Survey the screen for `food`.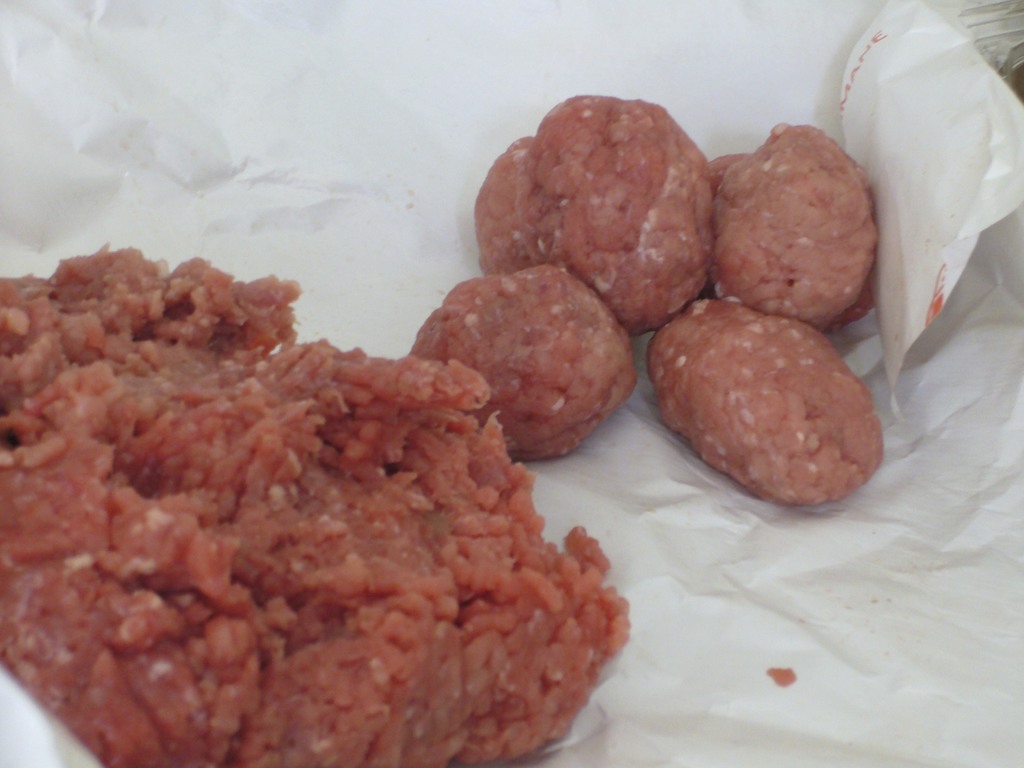
Survey found: [x1=472, y1=83, x2=886, y2=515].
